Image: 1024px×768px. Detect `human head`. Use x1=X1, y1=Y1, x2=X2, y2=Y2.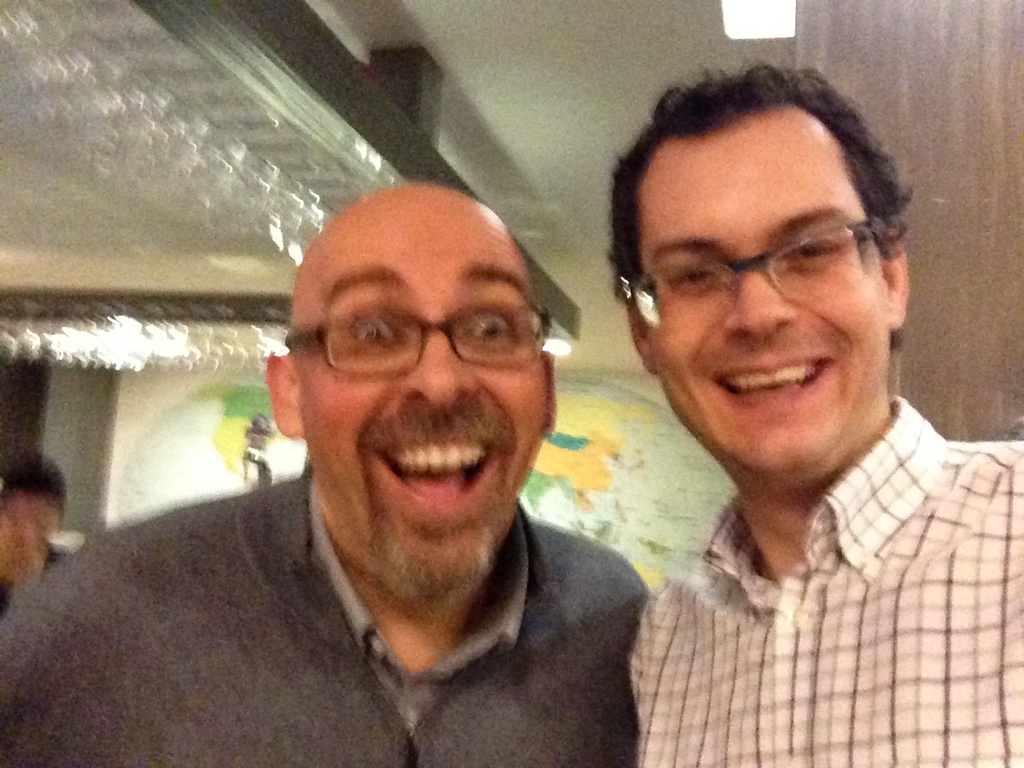
x1=610, y1=57, x2=909, y2=481.
